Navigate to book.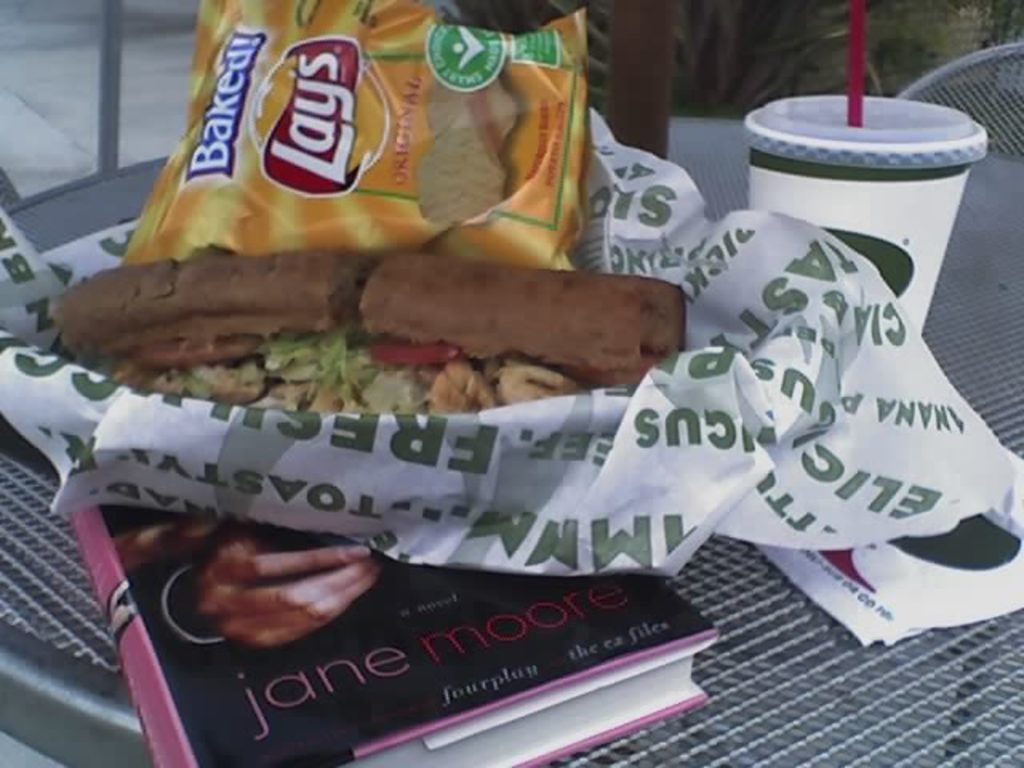
Navigation target: [x1=72, y1=509, x2=717, y2=766].
